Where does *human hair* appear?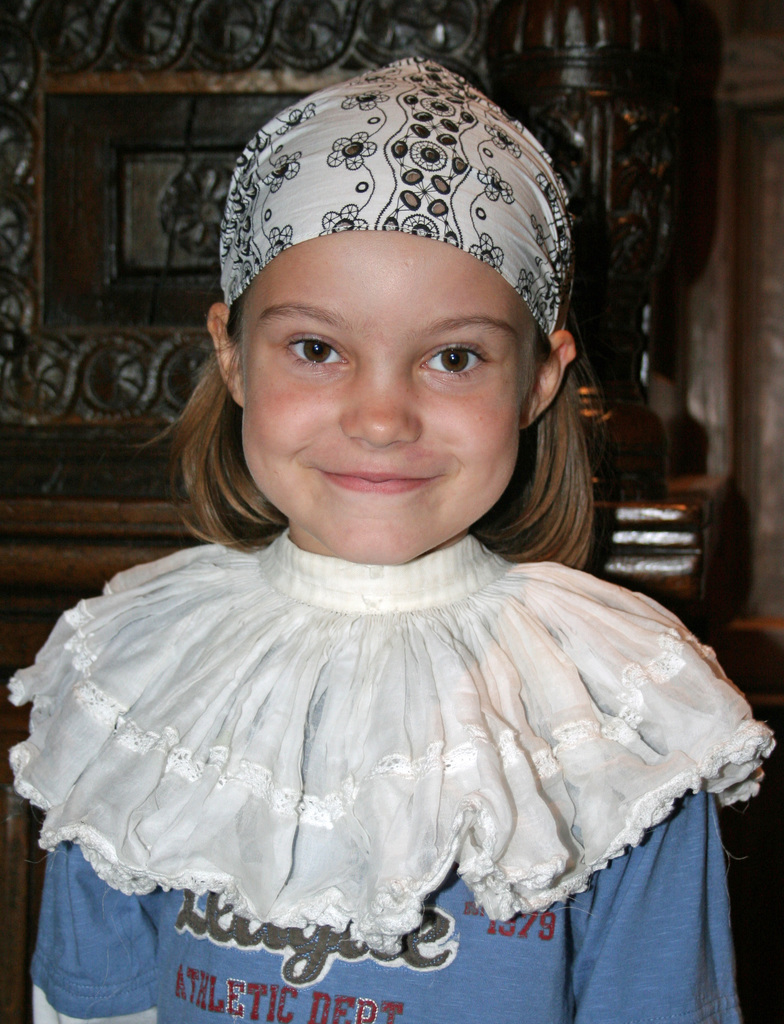
Appears at (204,70,586,506).
